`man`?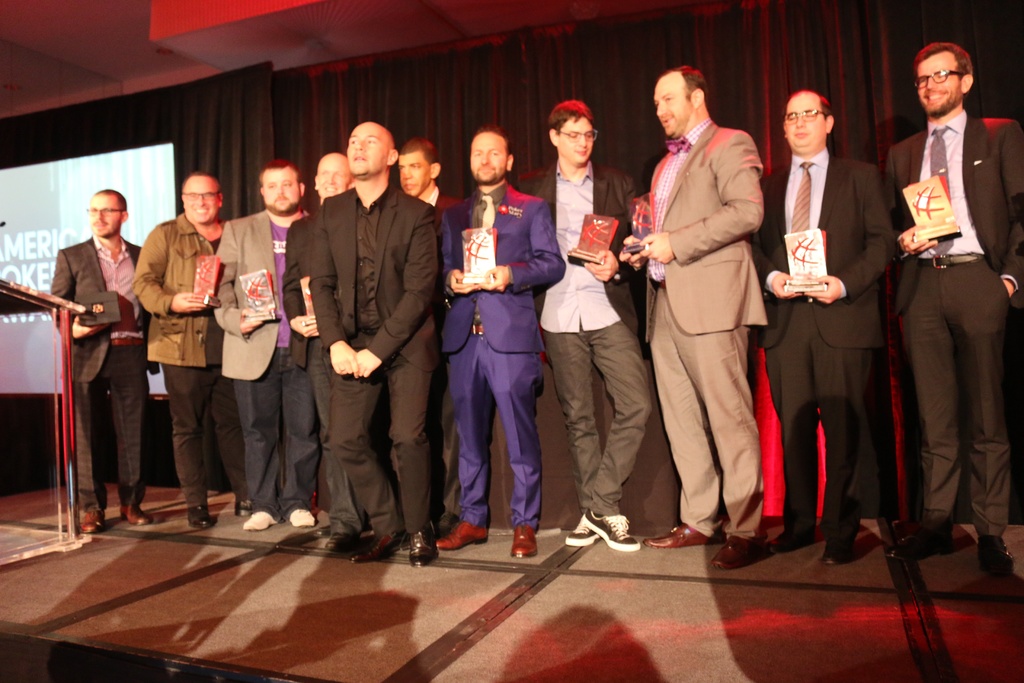
<region>750, 88, 896, 564</region>
